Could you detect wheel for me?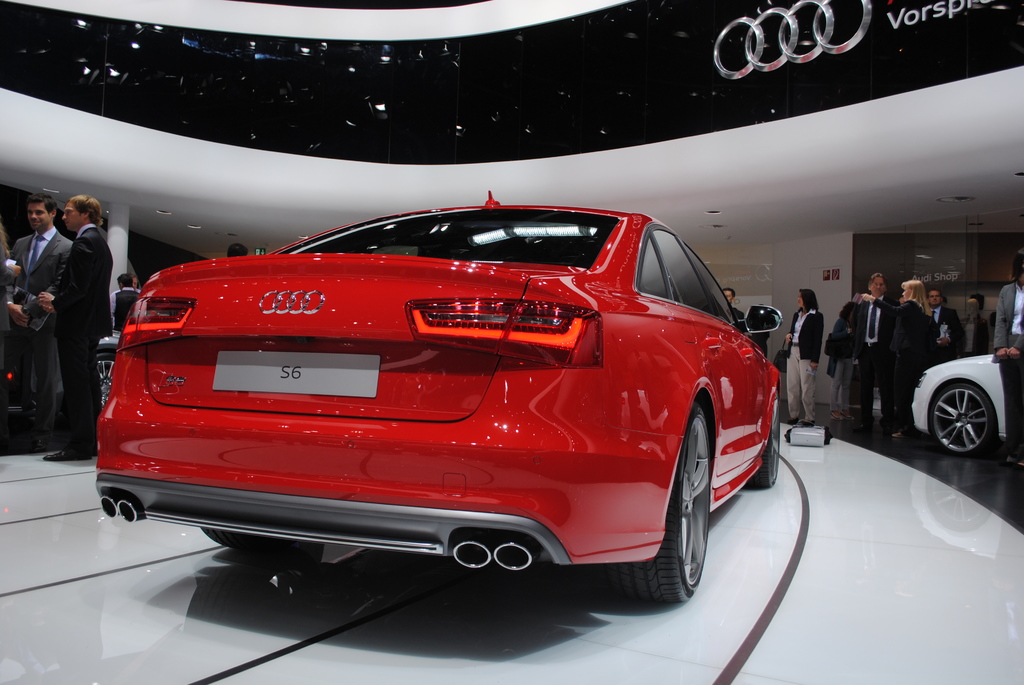
Detection result: detection(929, 382, 996, 454).
